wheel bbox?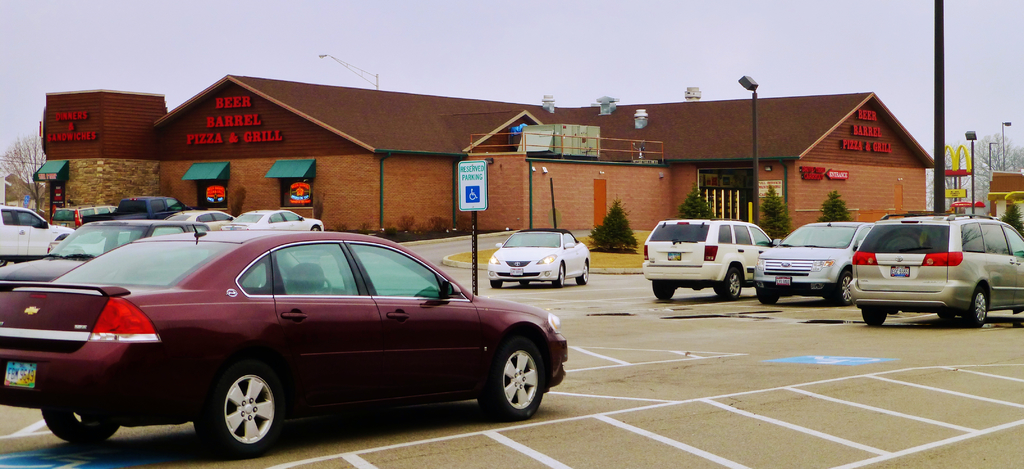
box(828, 269, 855, 306)
